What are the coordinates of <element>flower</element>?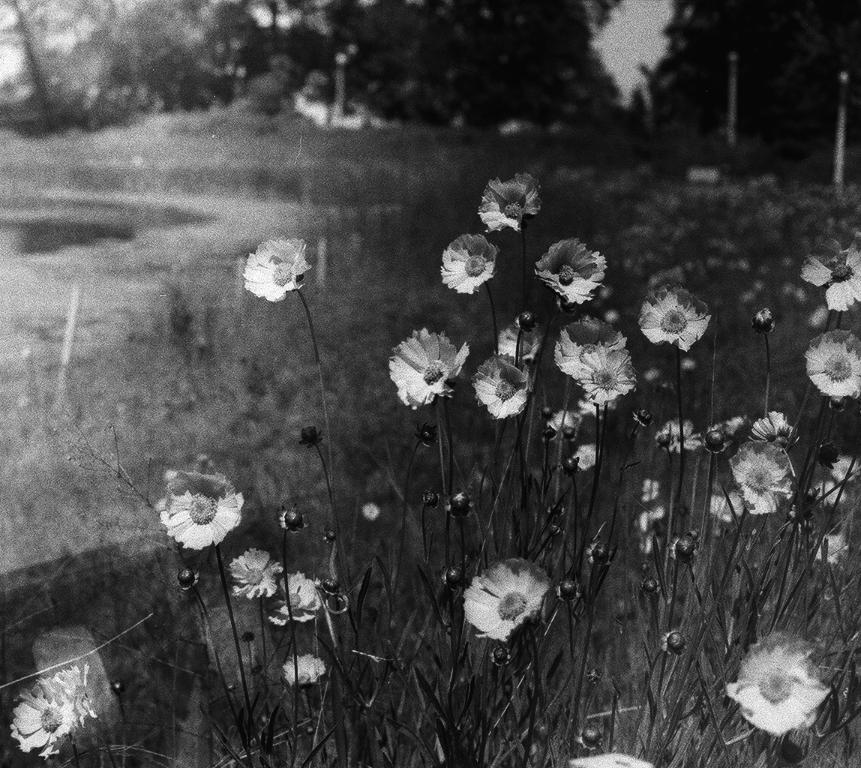
[left=708, top=470, right=746, bottom=522].
